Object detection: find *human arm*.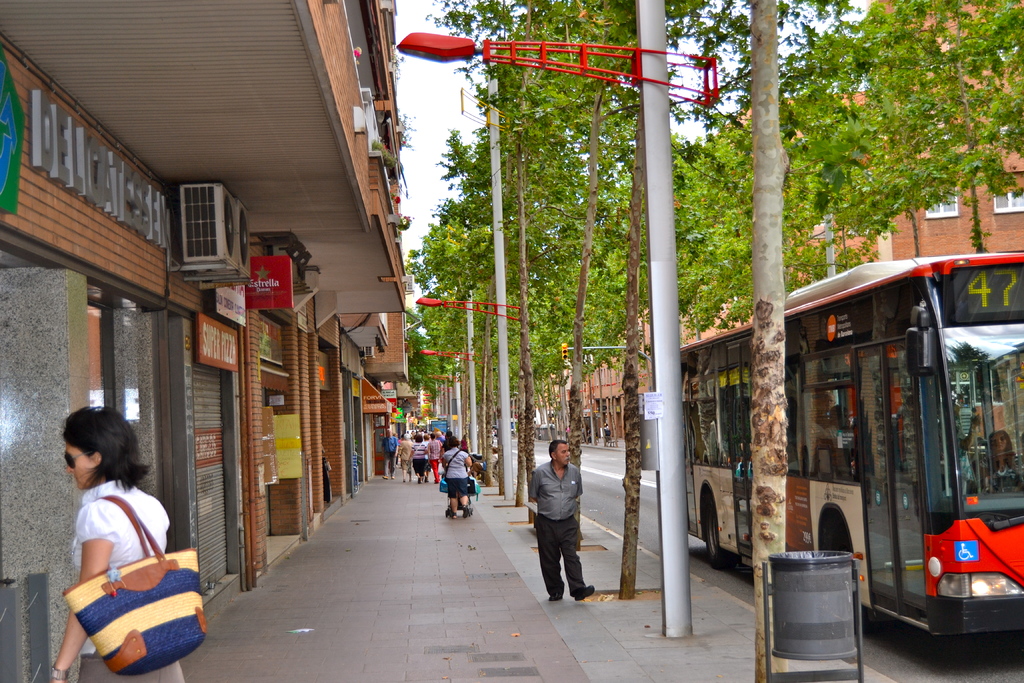
x1=459 y1=451 x2=475 y2=467.
